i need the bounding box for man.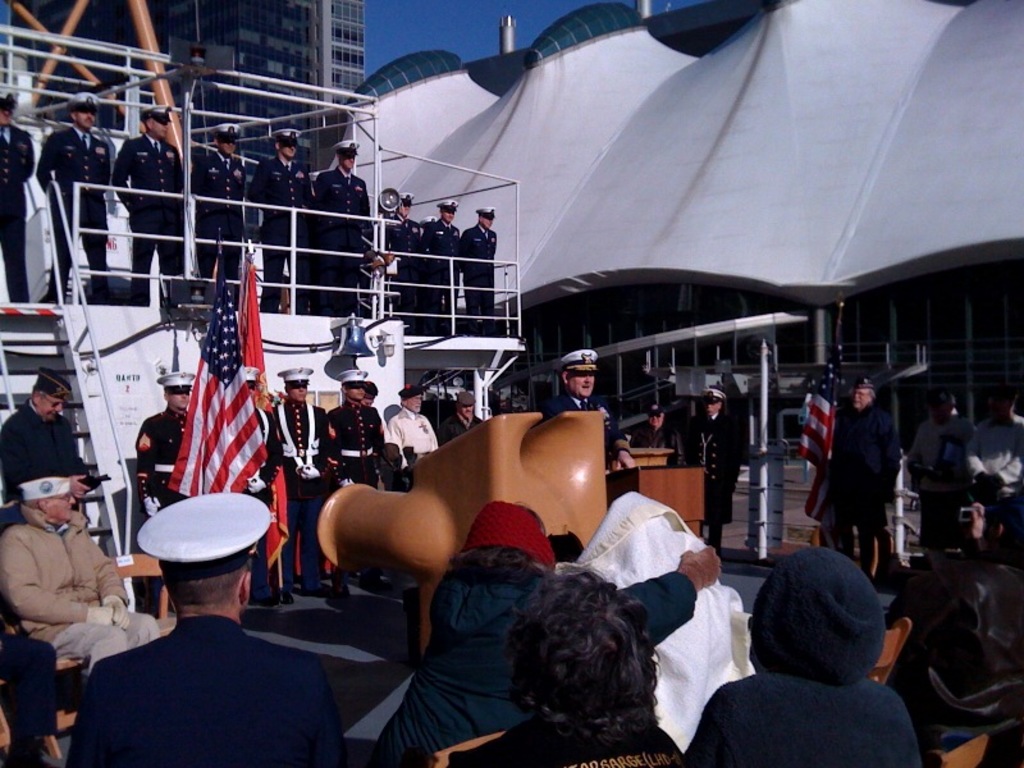
Here it is: {"left": 680, "top": 384, "right": 750, "bottom": 553}.
